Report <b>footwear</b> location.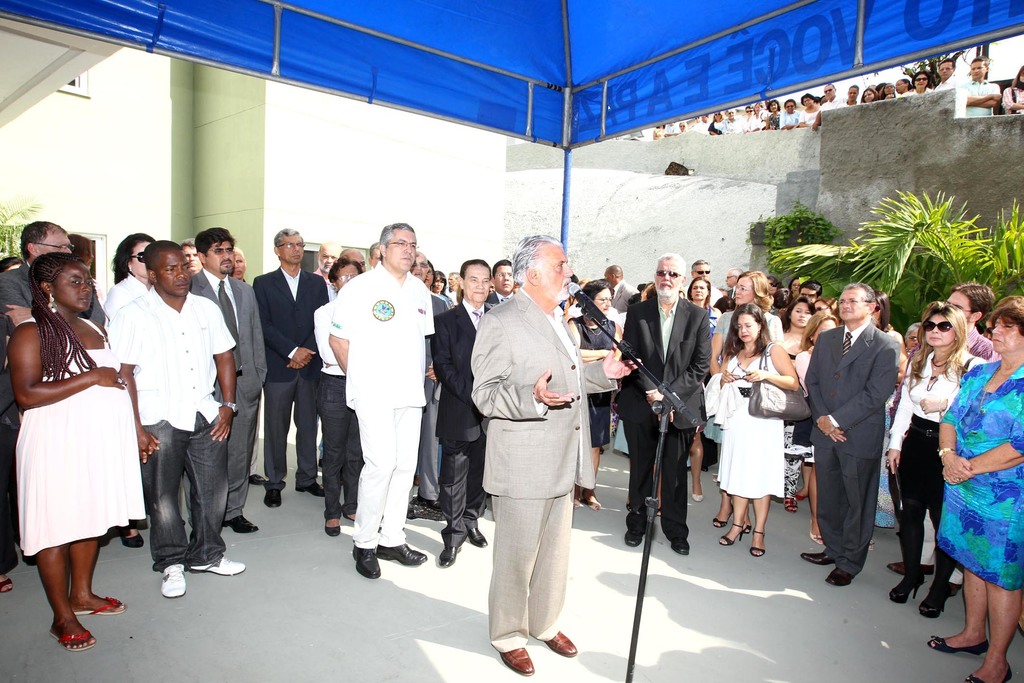
Report: locate(540, 630, 577, 657).
